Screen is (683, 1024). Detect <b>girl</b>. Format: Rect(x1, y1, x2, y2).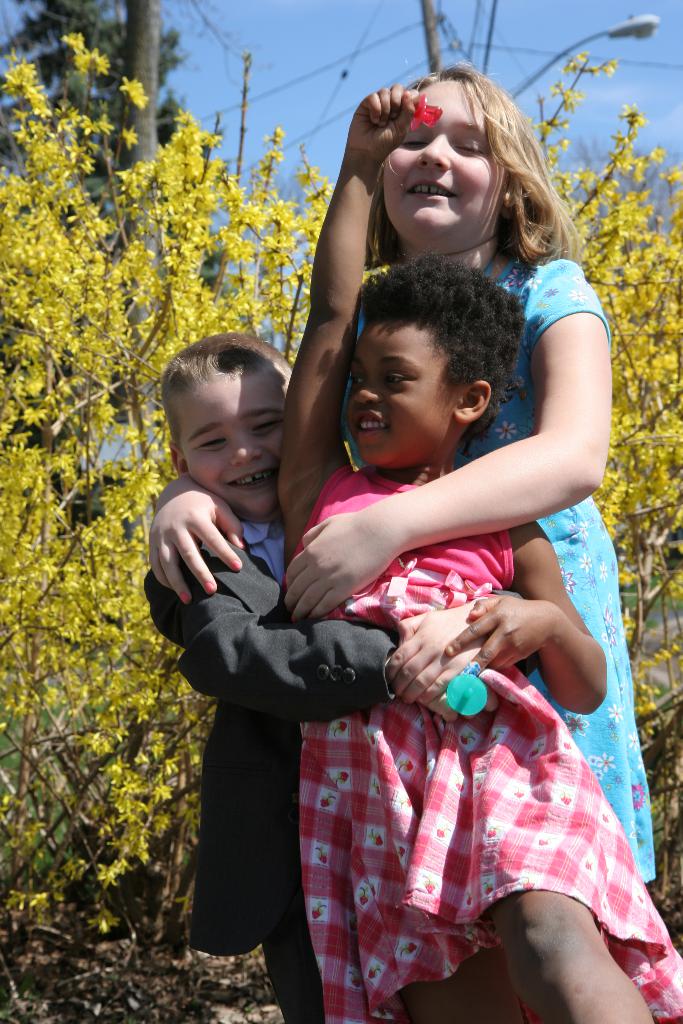
Rect(295, 253, 682, 1023).
